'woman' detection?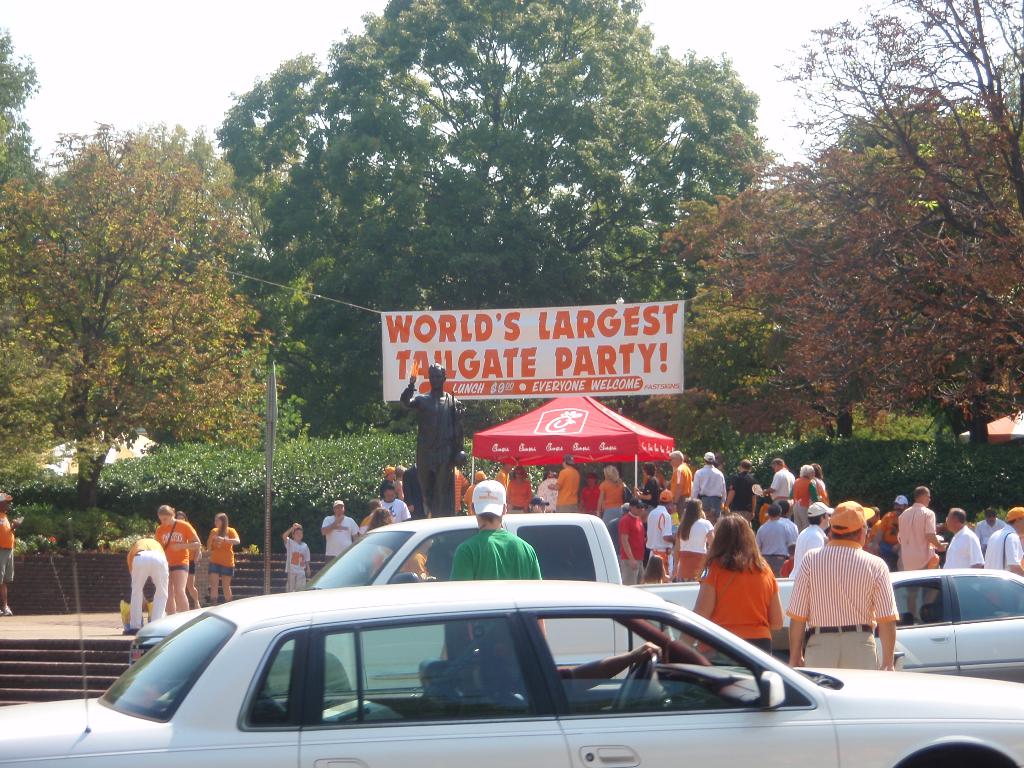
detection(639, 554, 669, 584)
